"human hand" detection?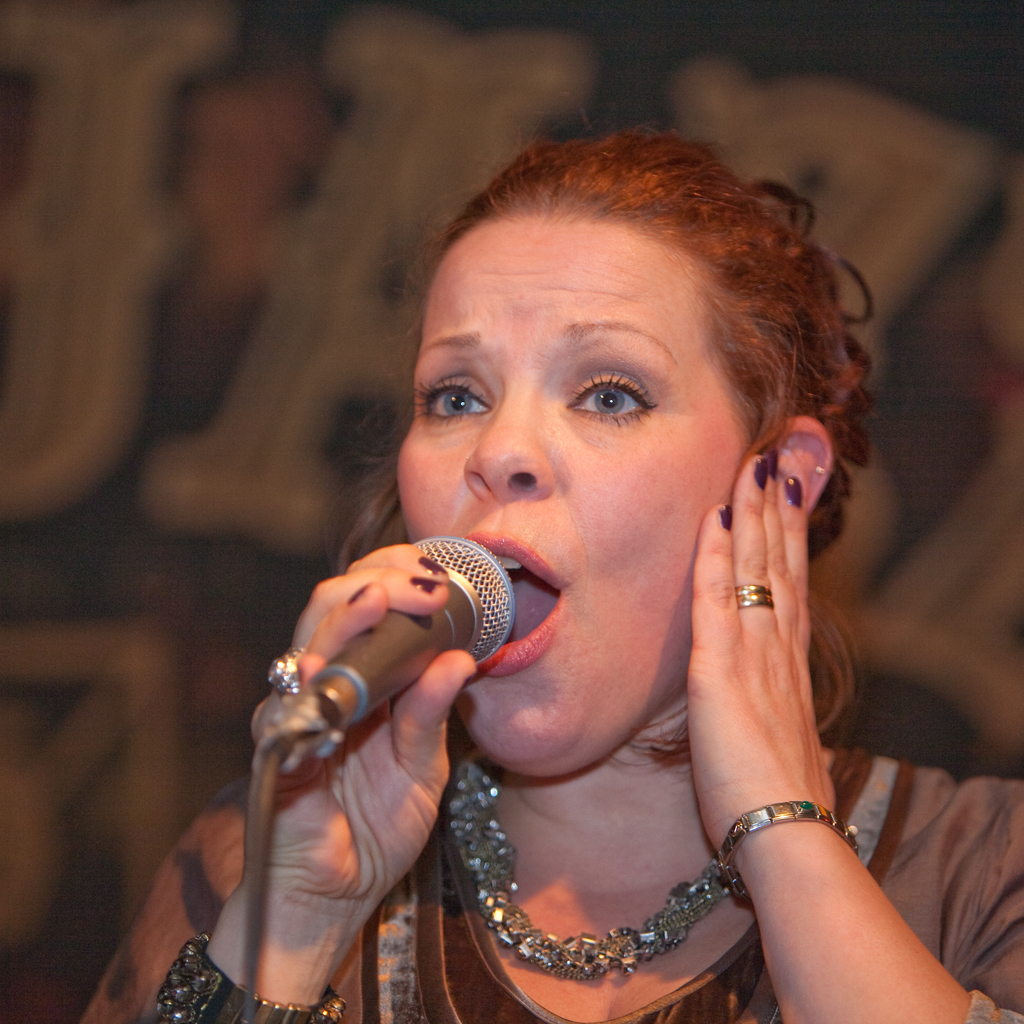
{"x1": 234, "y1": 597, "x2": 496, "y2": 940}
